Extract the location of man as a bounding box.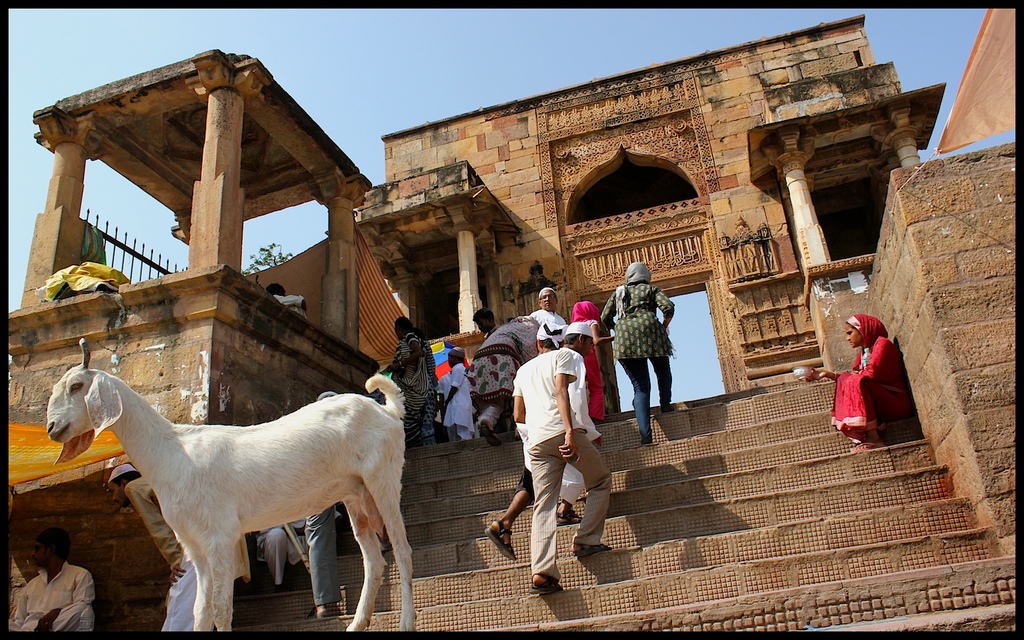
l=510, t=319, r=604, b=523.
